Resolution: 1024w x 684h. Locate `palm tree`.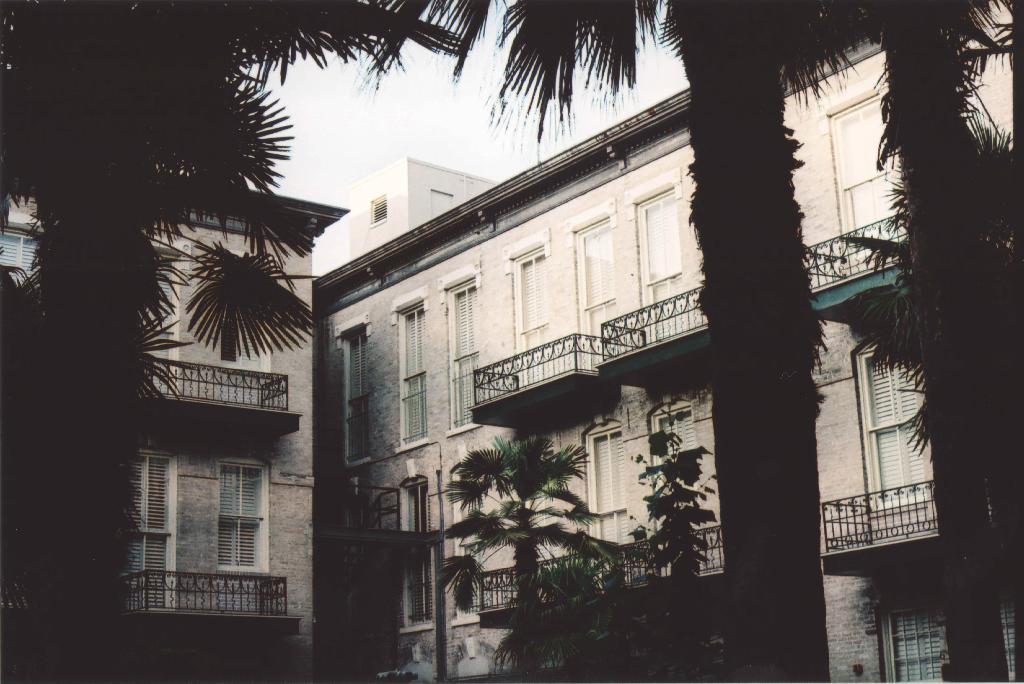
locate(540, 0, 844, 683).
